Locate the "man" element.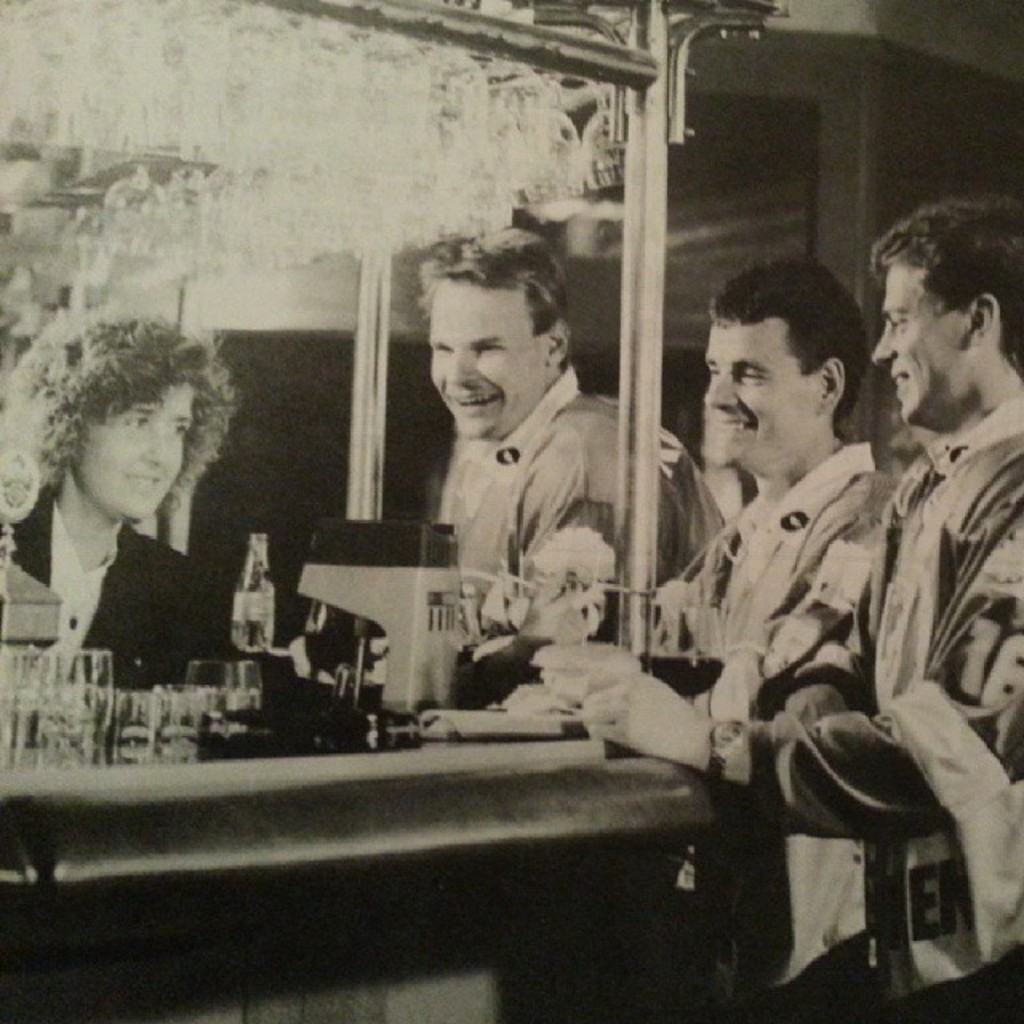
Element bbox: 0, 307, 272, 730.
